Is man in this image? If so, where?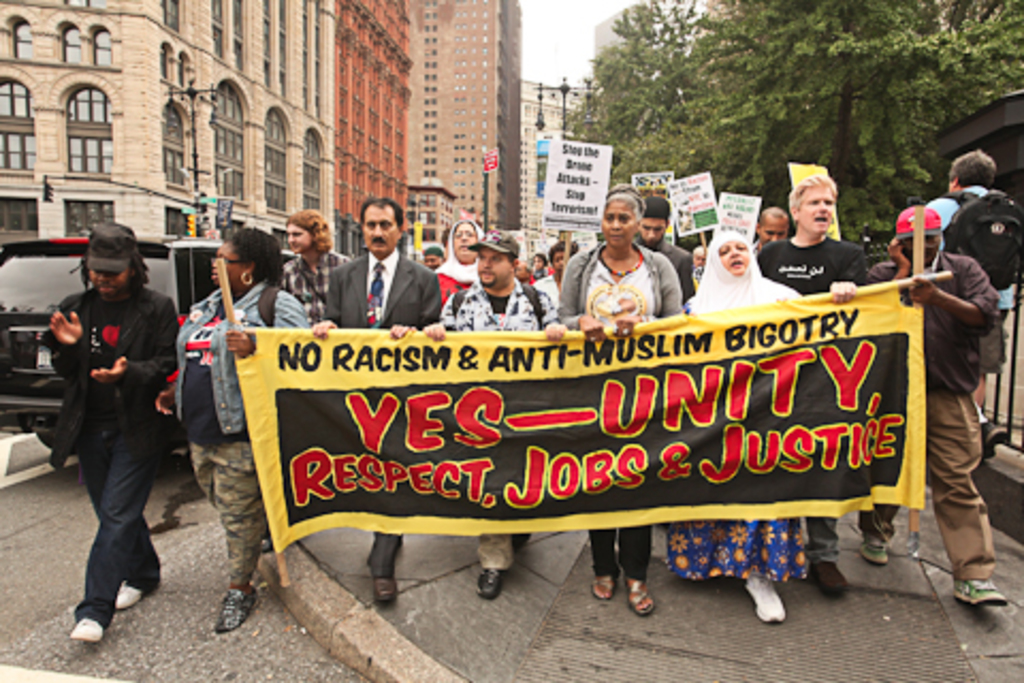
Yes, at region(755, 173, 870, 600).
